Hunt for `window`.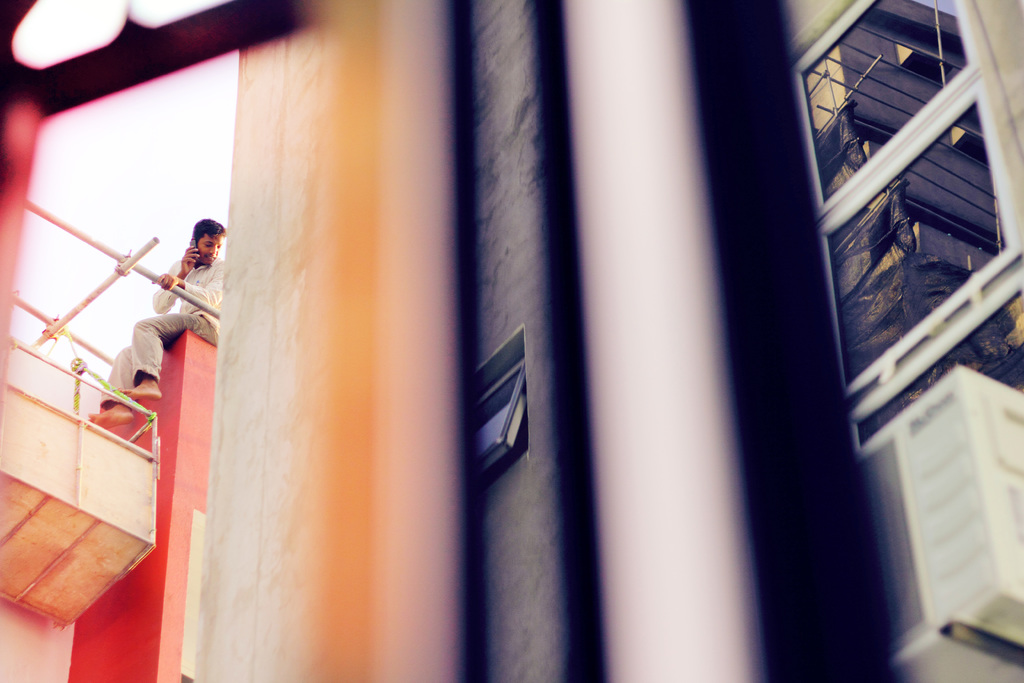
Hunted down at {"x1": 782, "y1": 0, "x2": 1023, "y2": 460}.
